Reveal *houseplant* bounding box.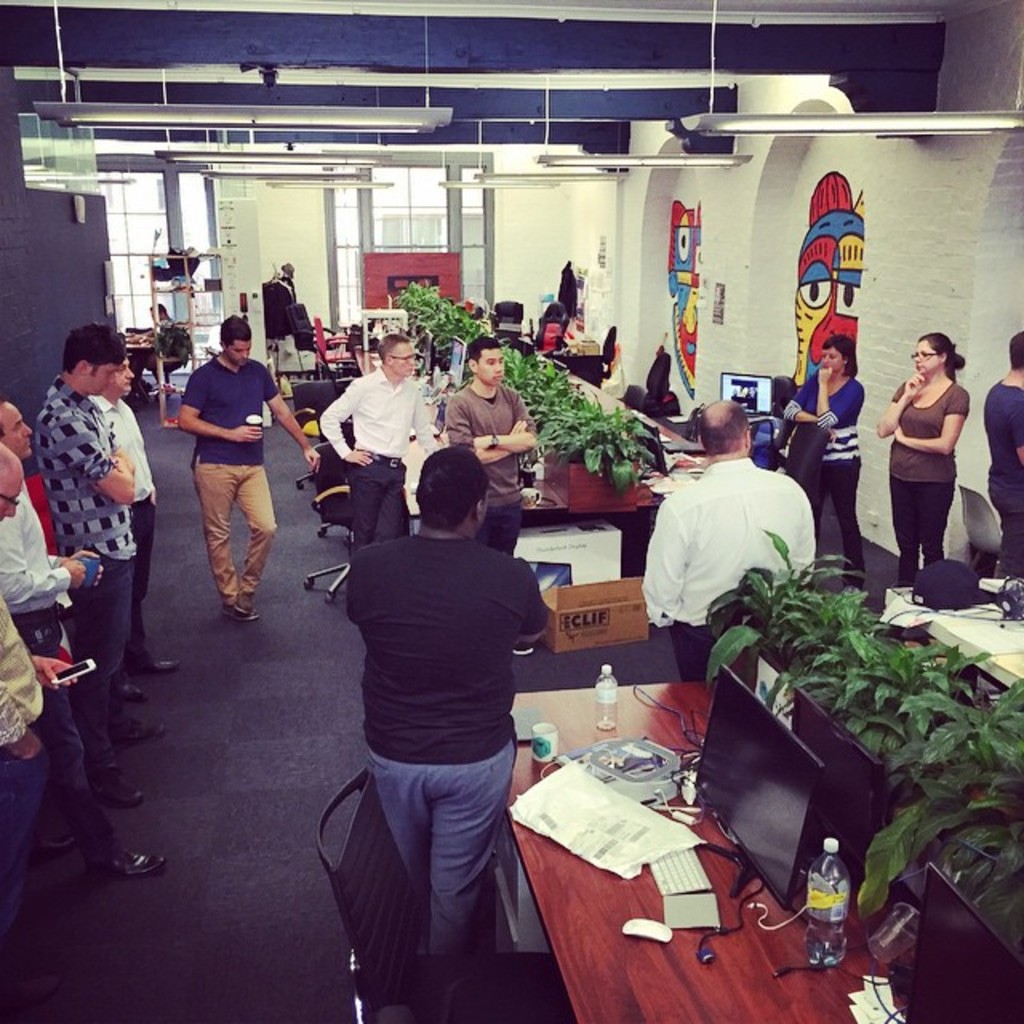
Revealed: <bbox>520, 382, 674, 523</bbox>.
